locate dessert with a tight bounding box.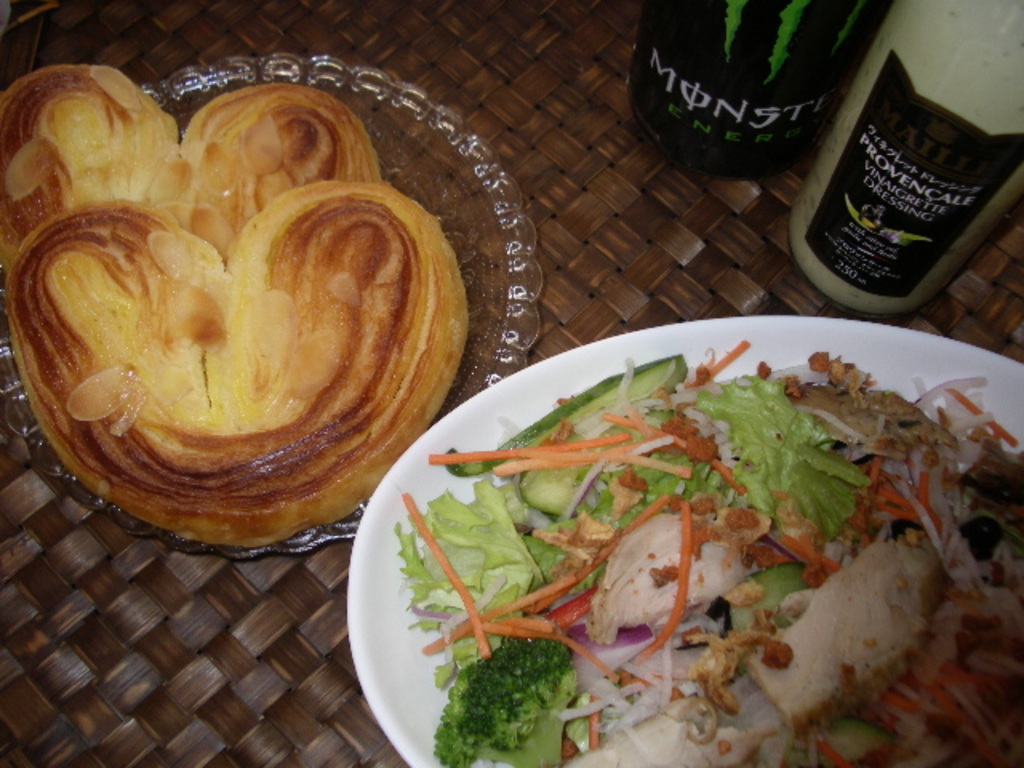
x1=0 y1=182 x2=475 y2=536.
